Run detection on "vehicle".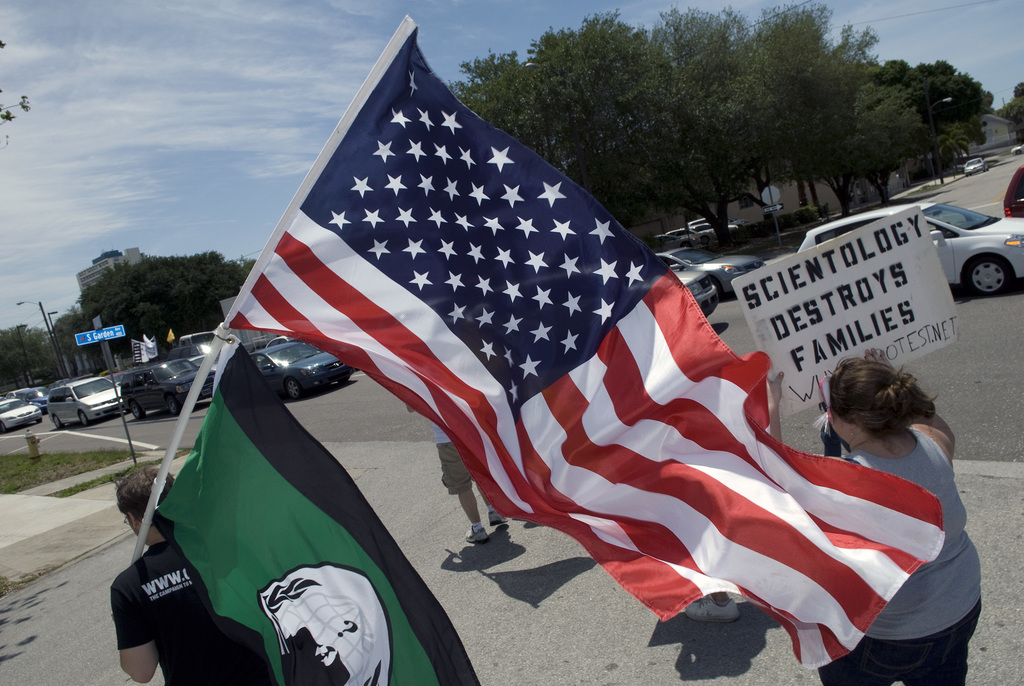
Result: bbox=[662, 212, 738, 234].
